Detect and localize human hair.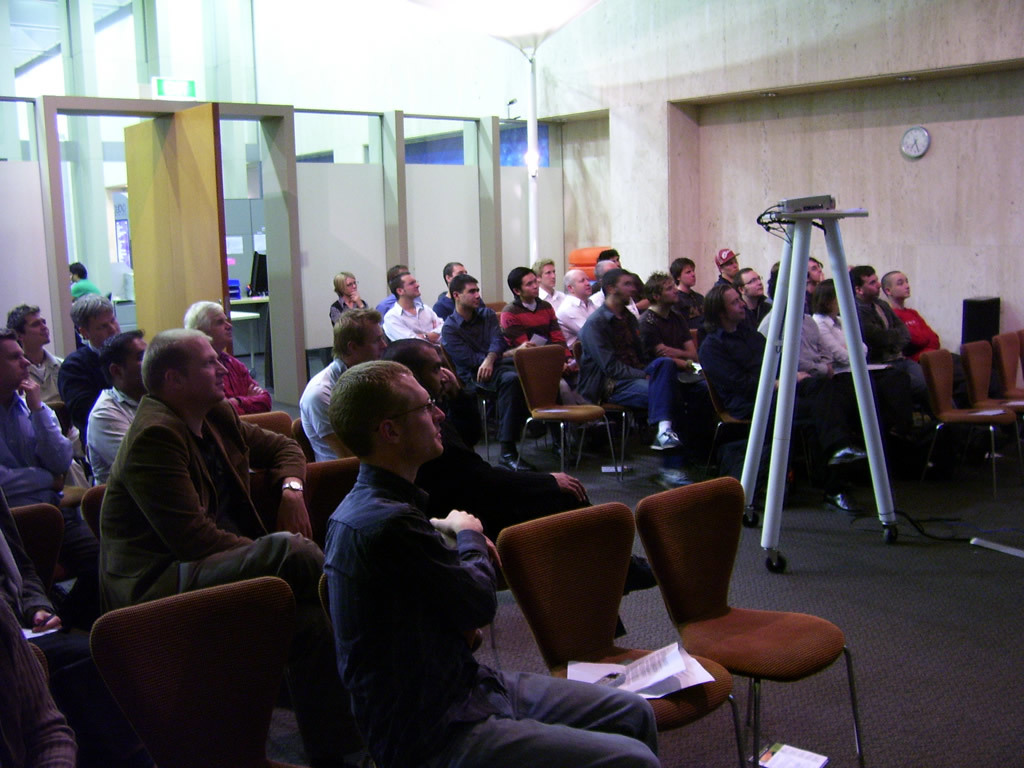
Localized at (333,268,356,294).
